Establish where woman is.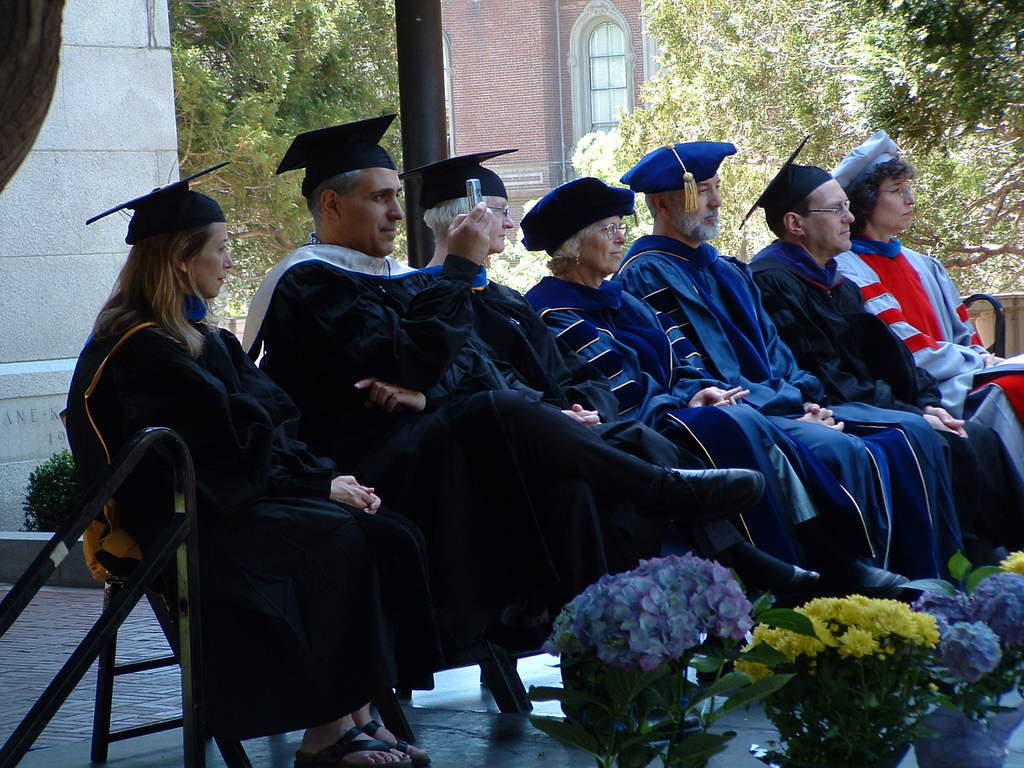
Established at pyautogui.locateOnScreen(829, 129, 1023, 558).
